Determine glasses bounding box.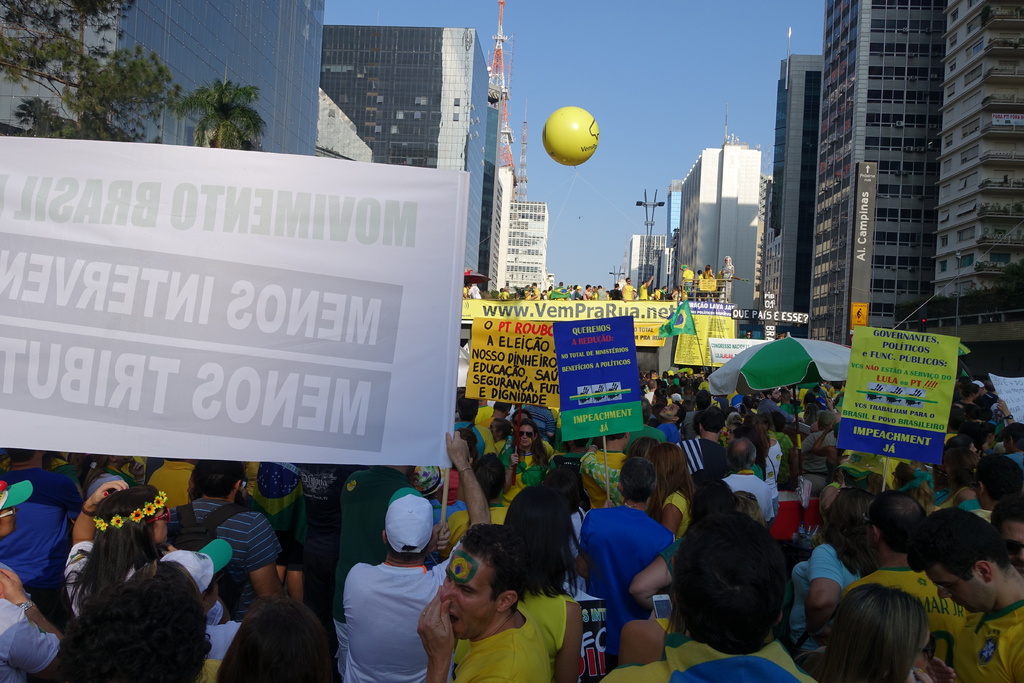
Determined: bbox=[860, 512, 879, 528].
